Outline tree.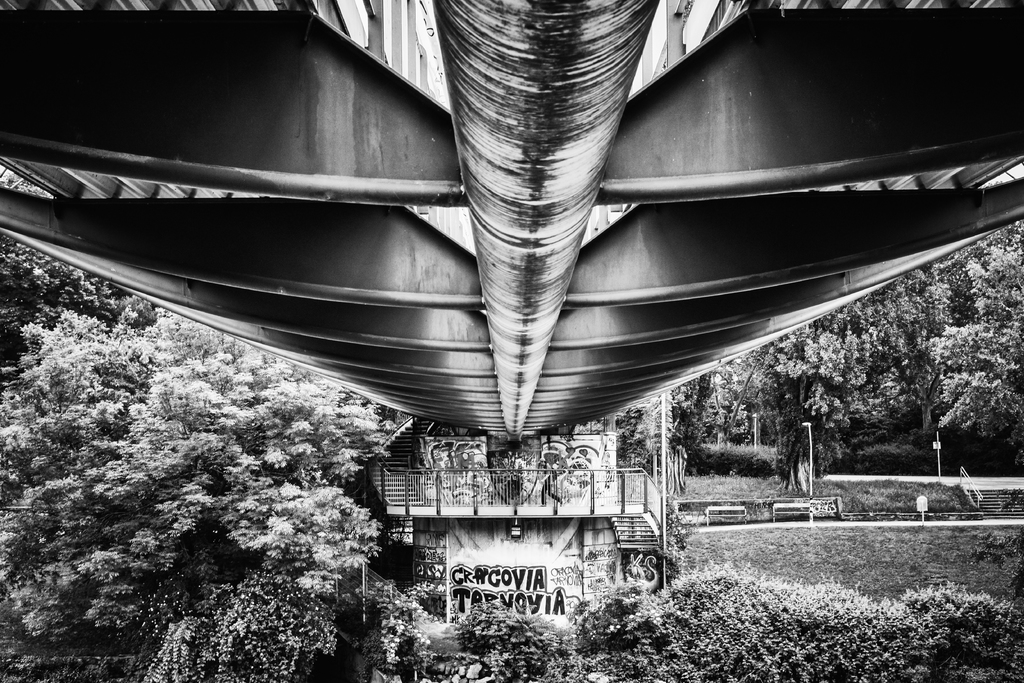
Outline: [left=899, top=235, right=1013, bottom=456].
